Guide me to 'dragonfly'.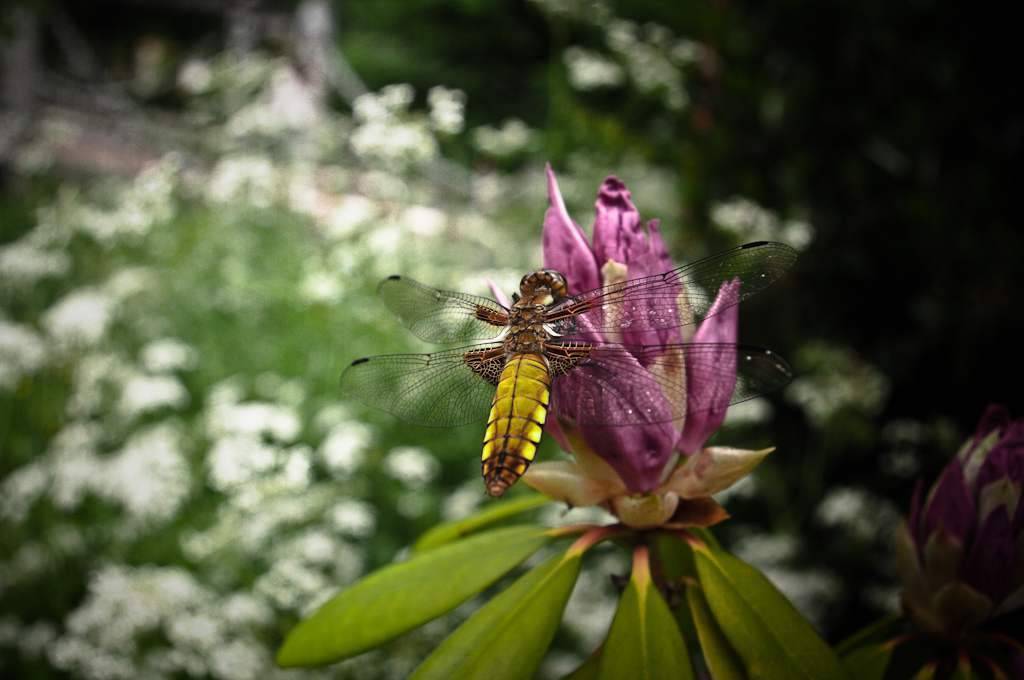
Guidance: pyautogui.locateOnScreen(340, 236, 799, 498).
